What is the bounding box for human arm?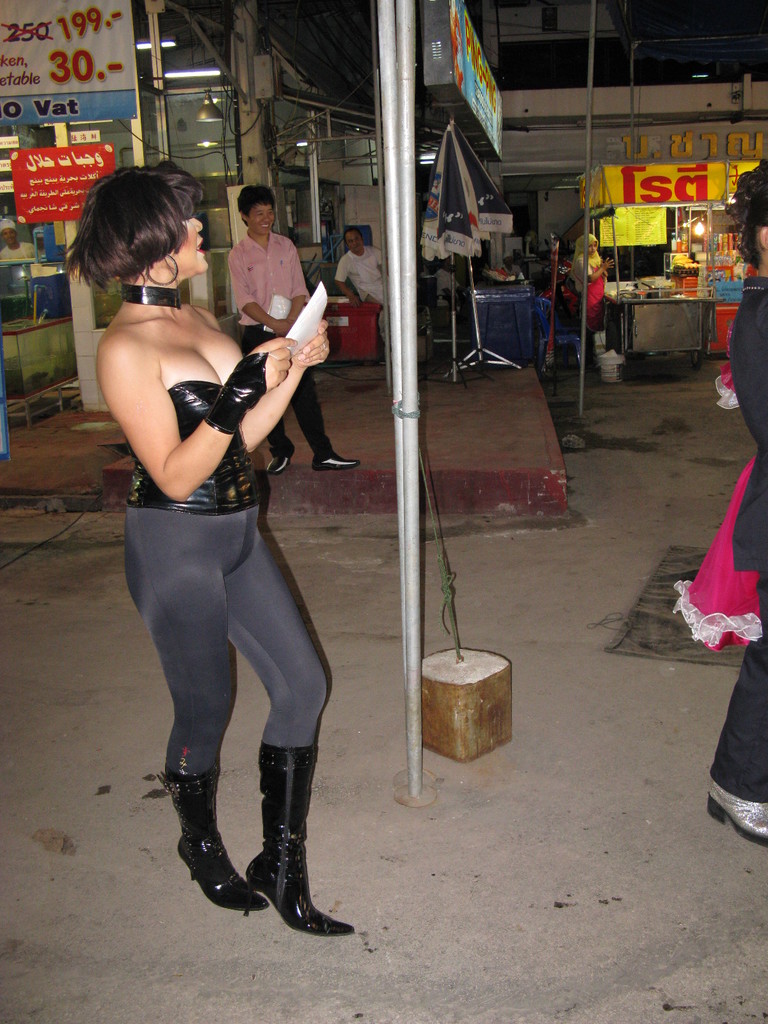
(x1=242, y1=312, x2=333, y2=452).
